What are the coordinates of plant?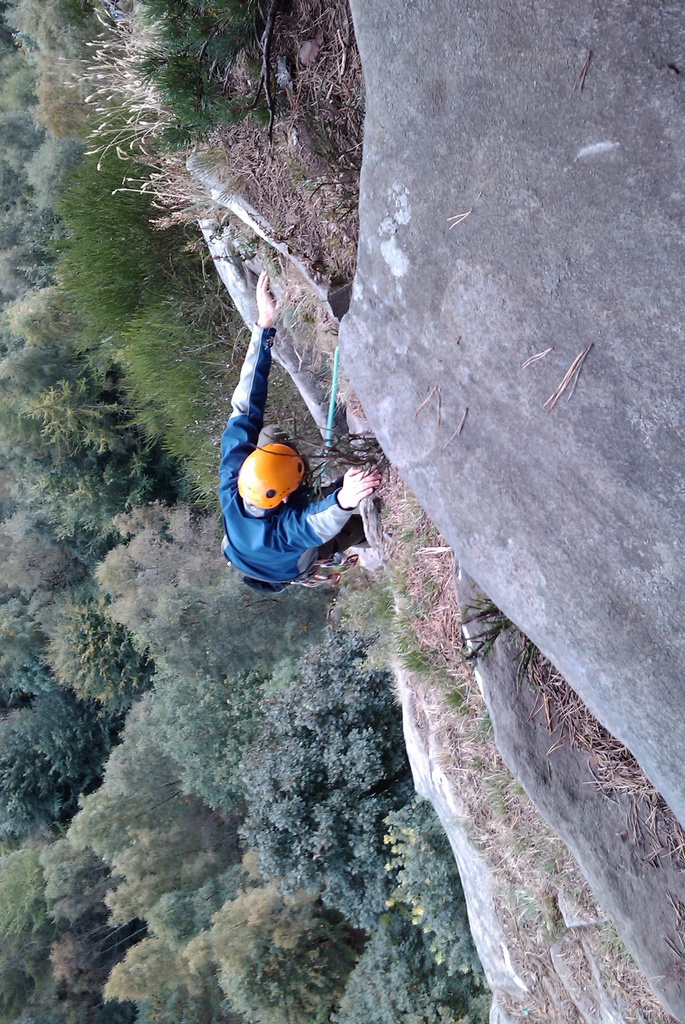
<box>326,912,499,1023</box>.
